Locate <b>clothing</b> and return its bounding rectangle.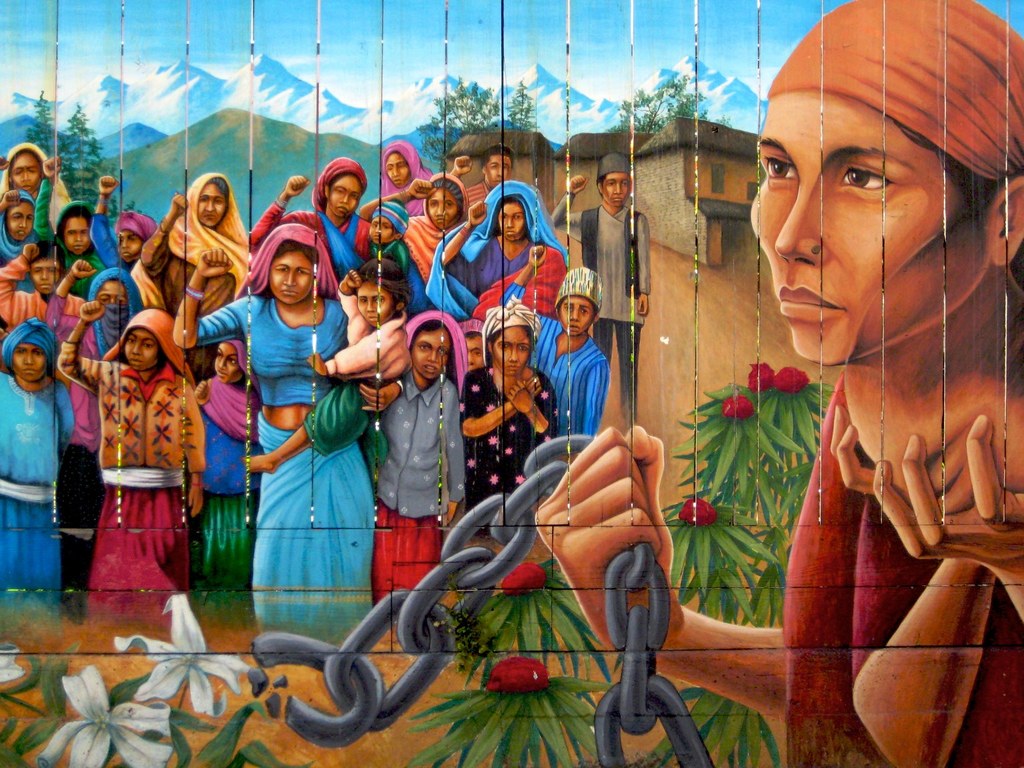
[135, 180, 249, 337].
